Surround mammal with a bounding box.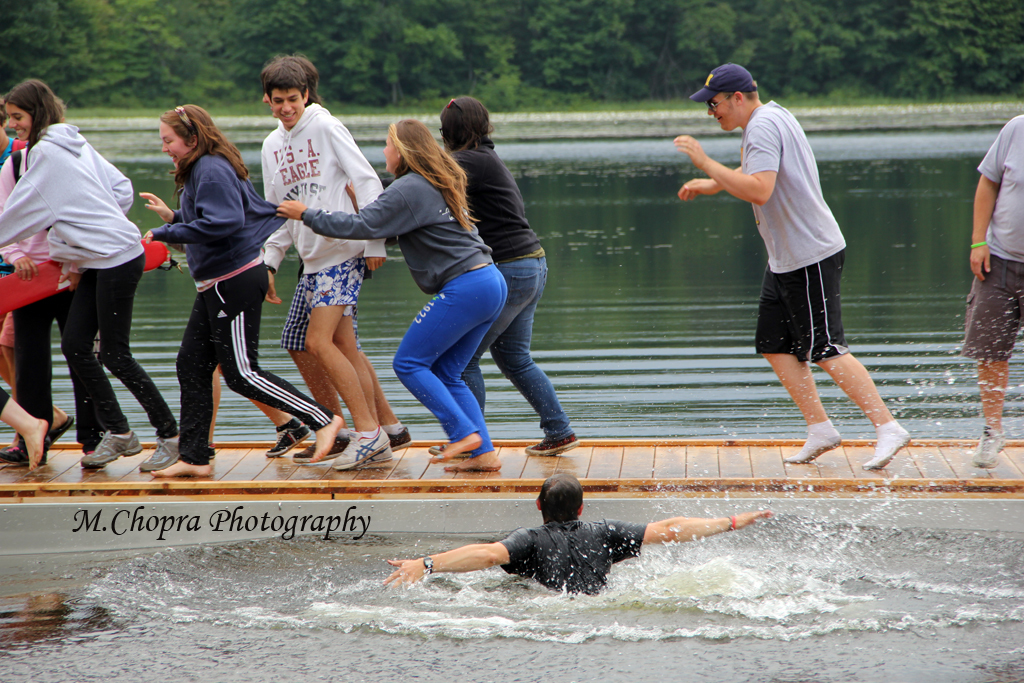
x1=262, y1=52, x2=411, y2=469.
